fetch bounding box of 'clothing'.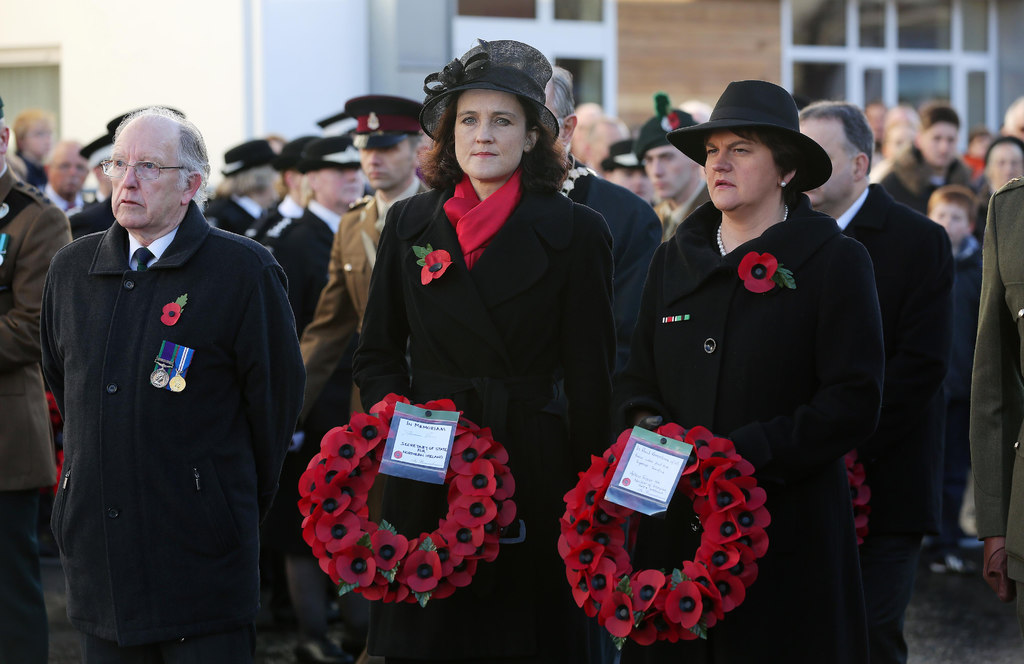
Bbox: <box>636,200,877,663</box>.
